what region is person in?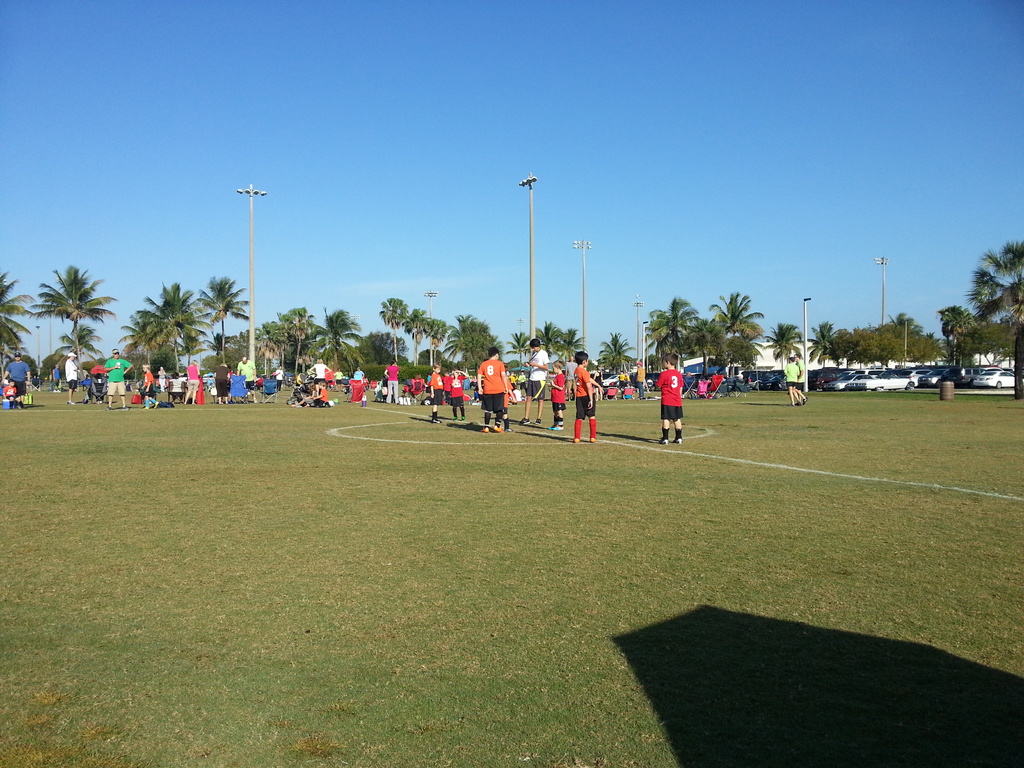
(x1=236, y1=358, x2=257, y2=396).
